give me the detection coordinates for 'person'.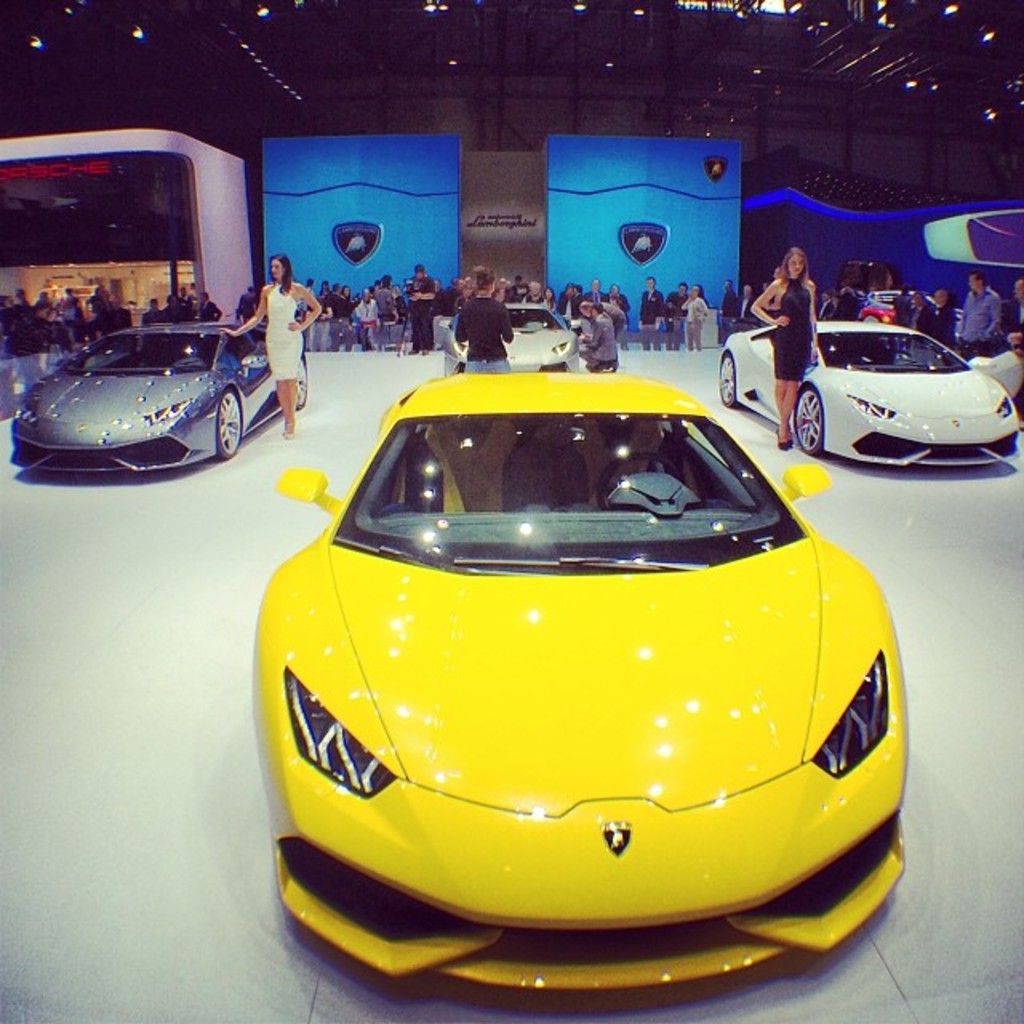
(750, 246, 819, 451).
